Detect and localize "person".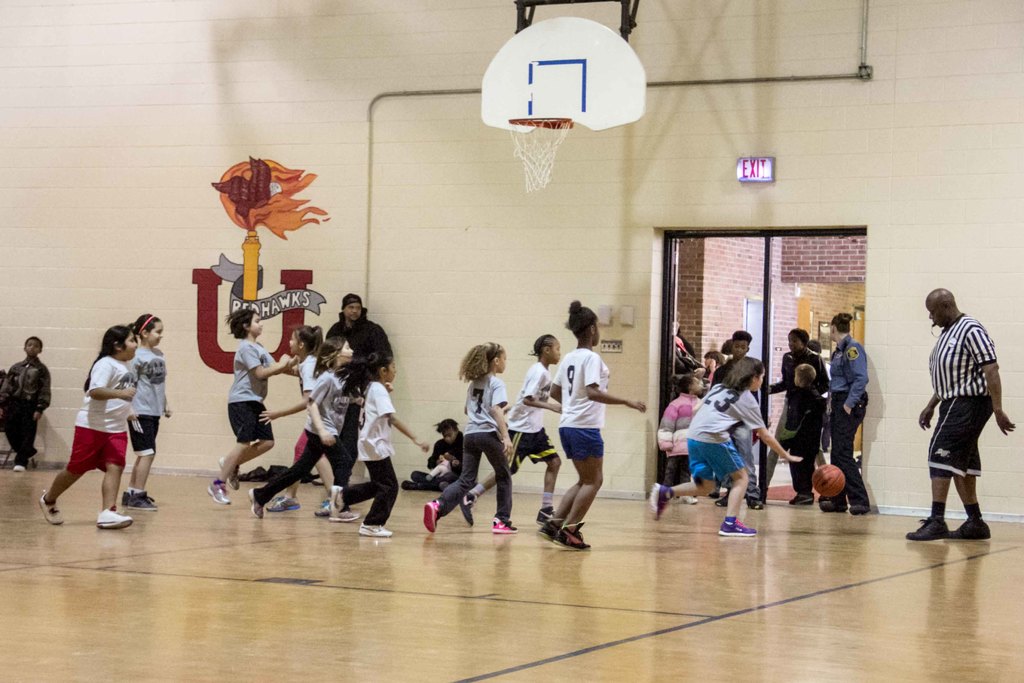
Localized at rect(243, 327, 363, 523).
